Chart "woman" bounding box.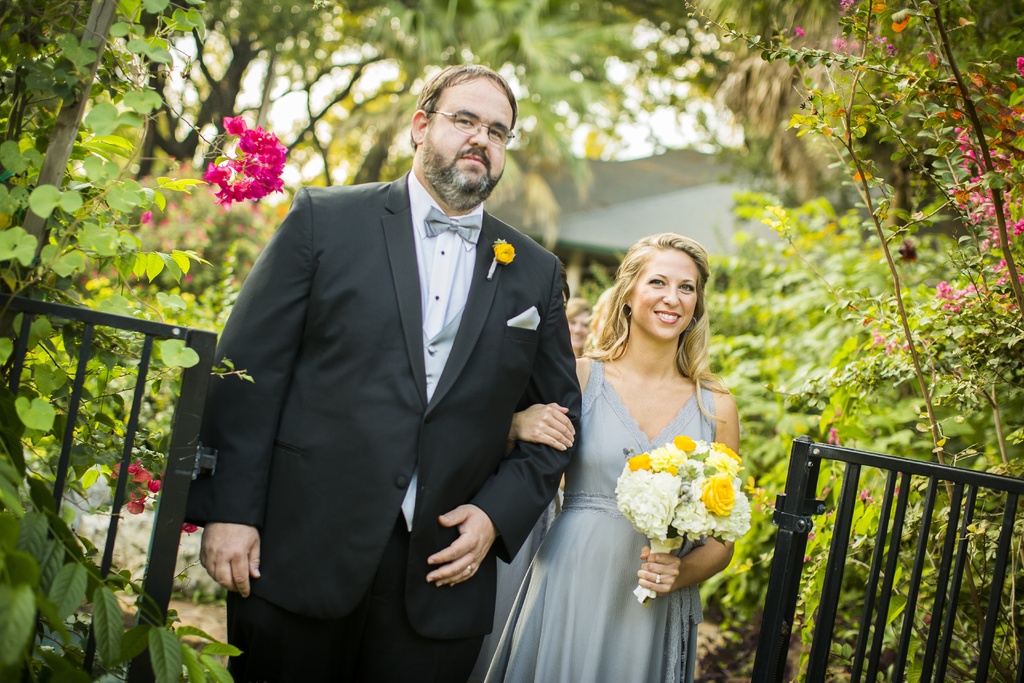
Charted: locate(499, 224, 781, 671).
